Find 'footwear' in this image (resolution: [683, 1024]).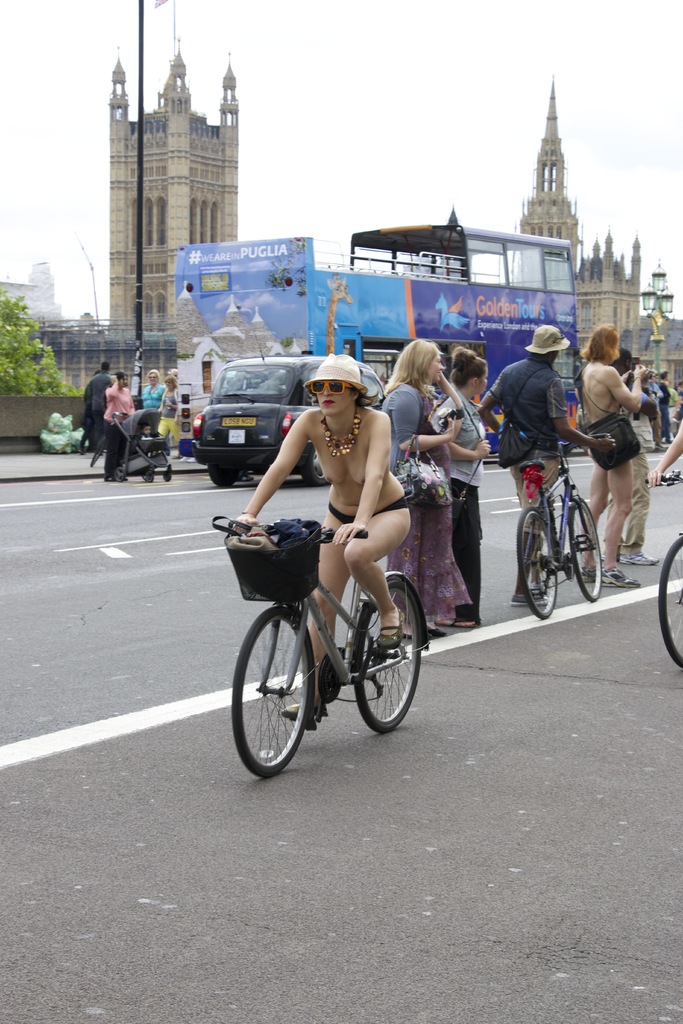
x1=539, y1=586, x2=555, y2=603.
